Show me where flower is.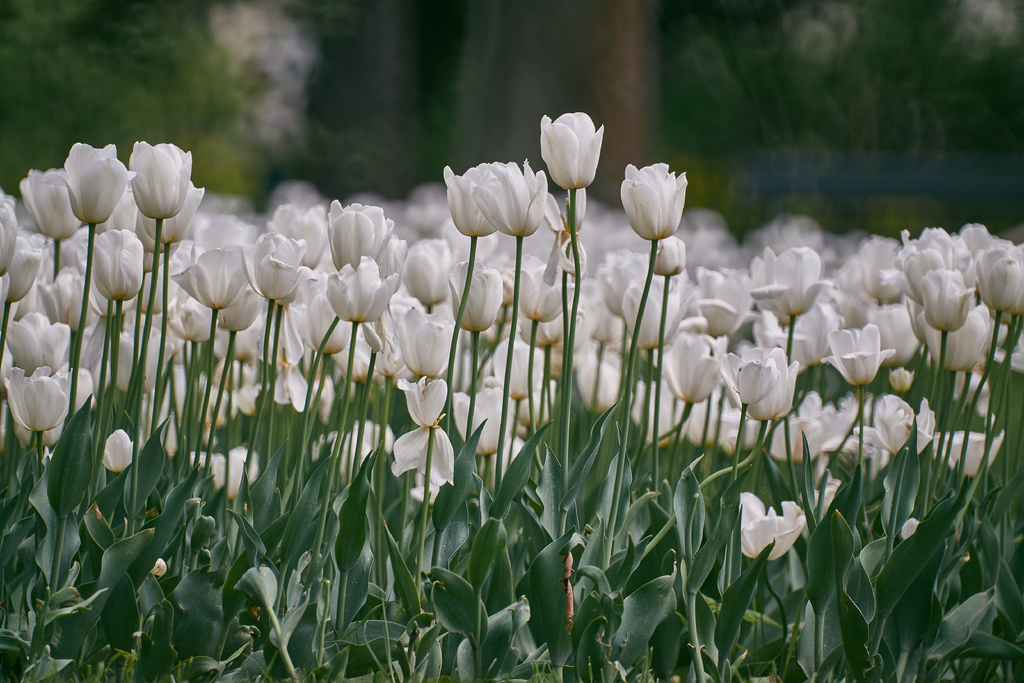
flower is at box(899, 516, 919, 539).
